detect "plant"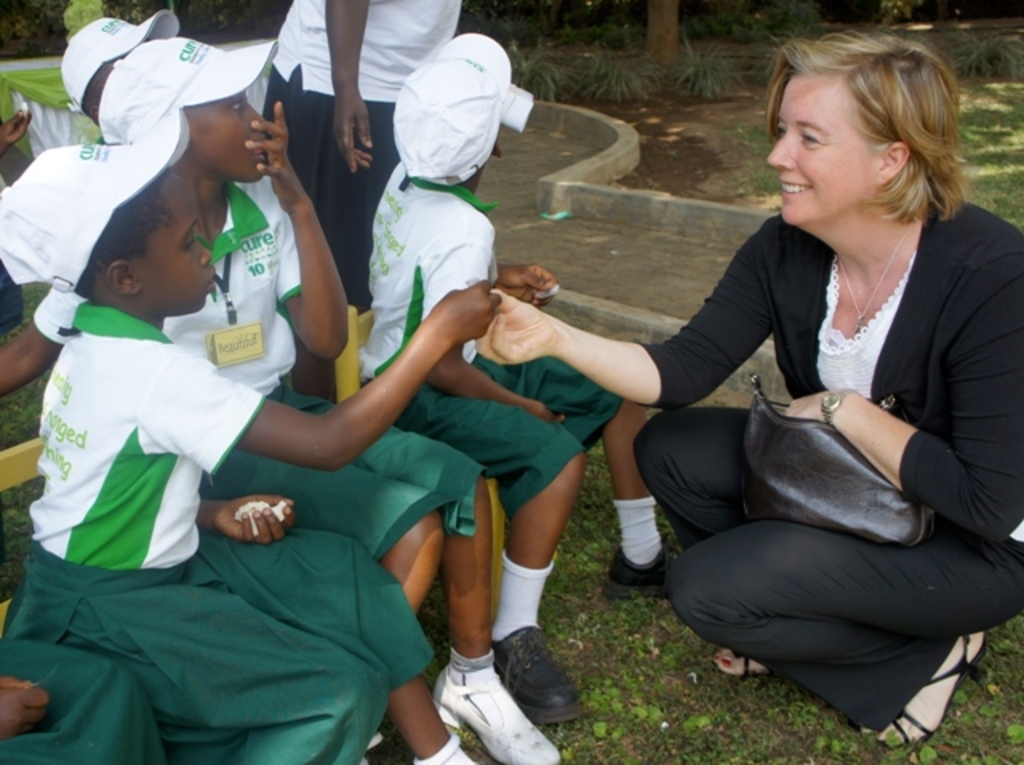
(899, 618, 1022, 763)
